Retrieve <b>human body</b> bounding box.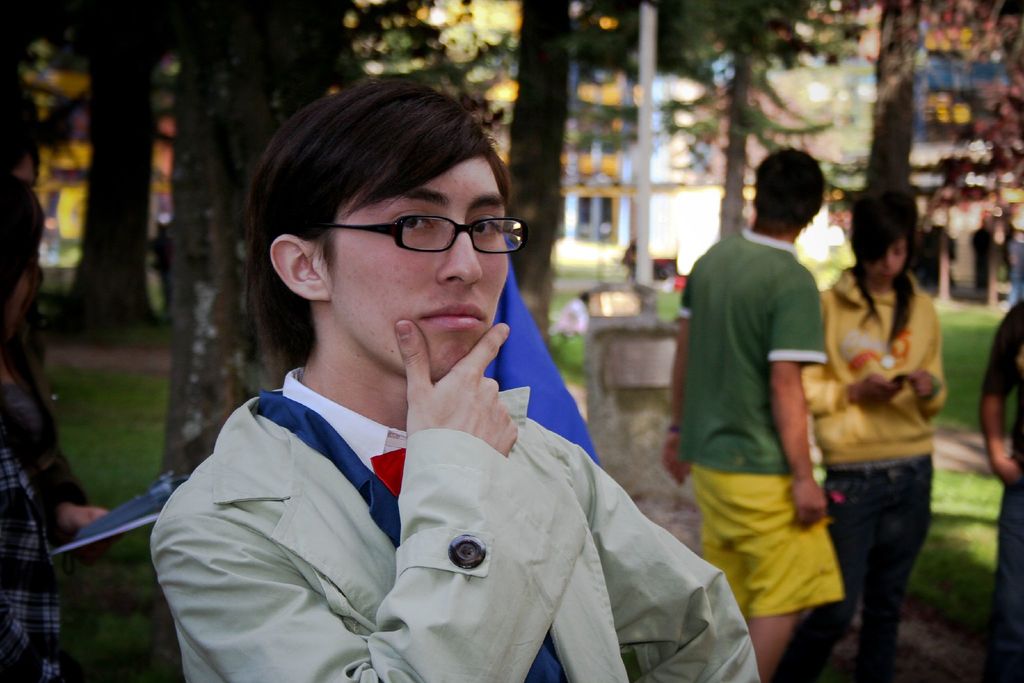
Bounding box: <region>982, 281, 1023, 673</region>.
